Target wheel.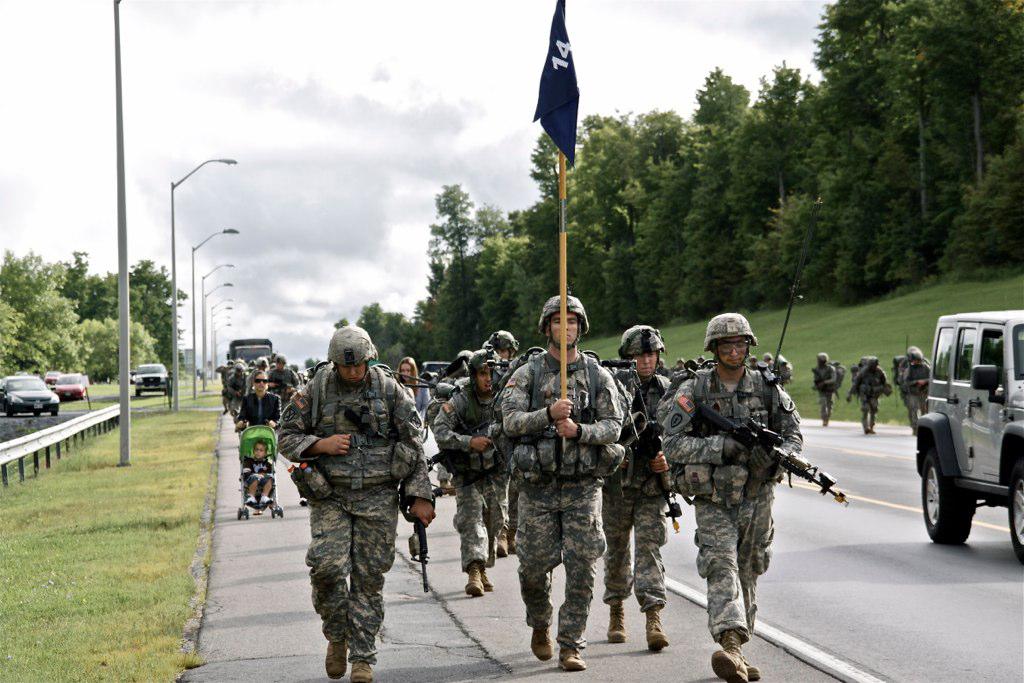
Target region: rect(51, 405, 59, 415).
